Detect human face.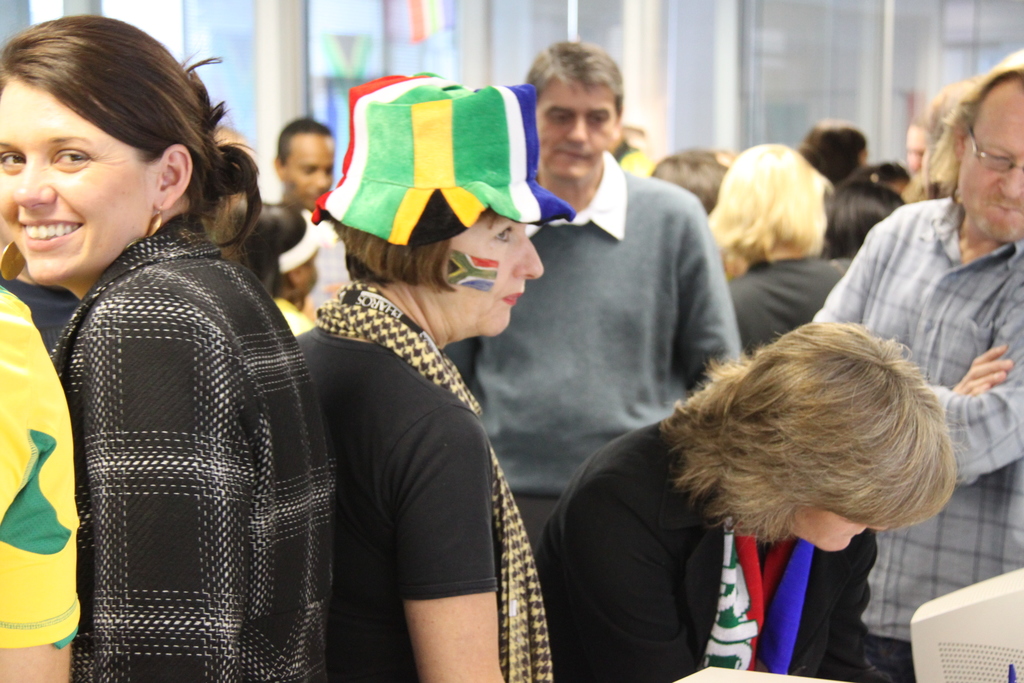
Detected at 445:217:543:336.
